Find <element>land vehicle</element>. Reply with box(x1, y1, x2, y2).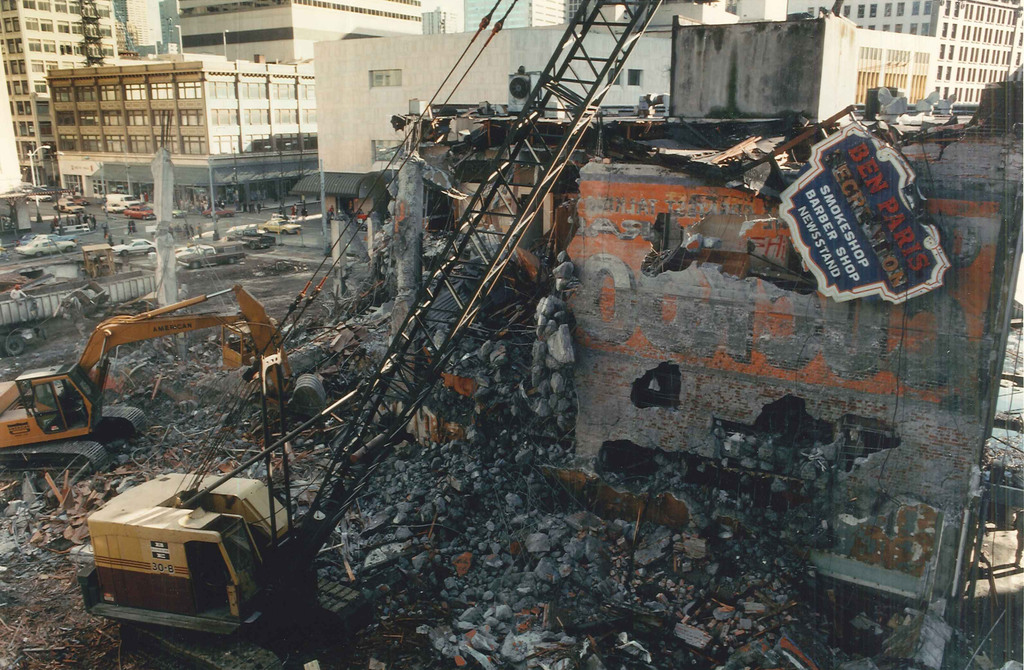
box(0, 283, 324, 472).
